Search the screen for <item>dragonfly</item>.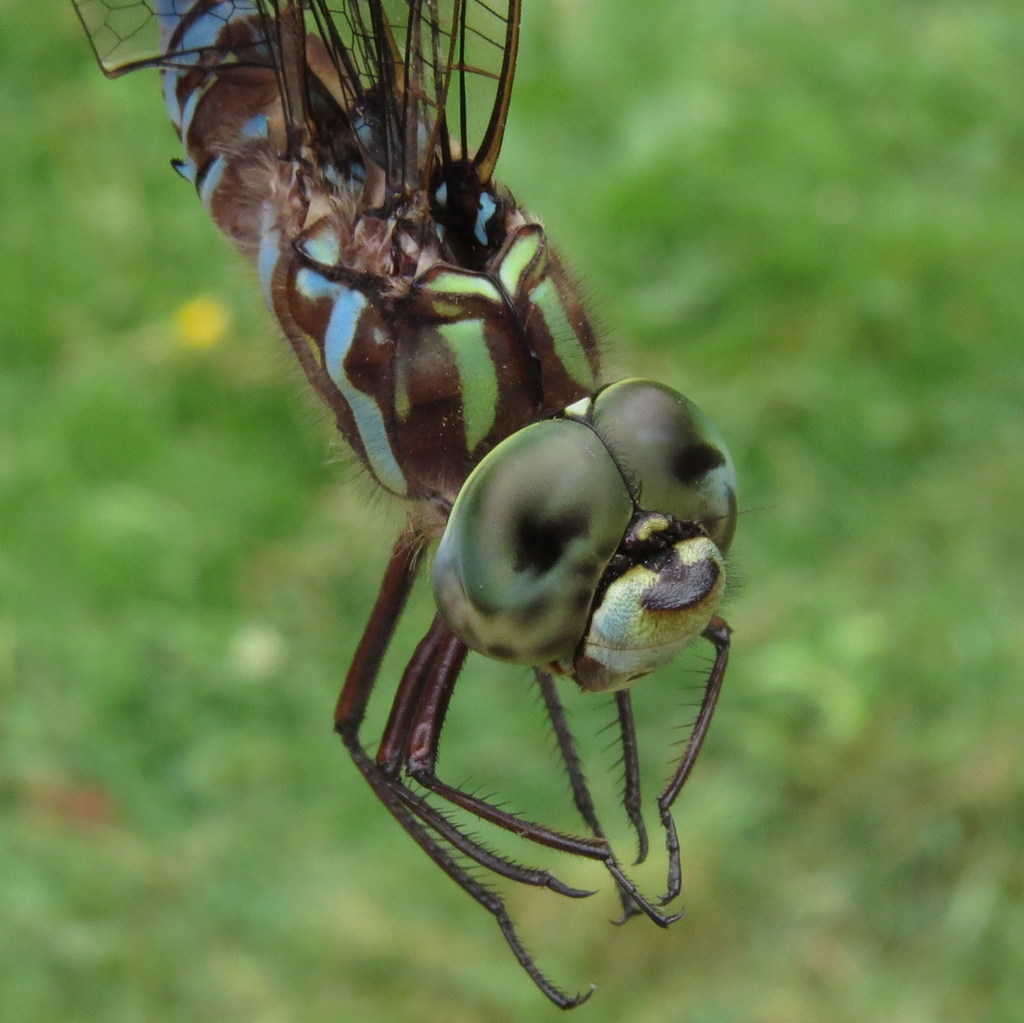
Found at 64/0/777/1008.
